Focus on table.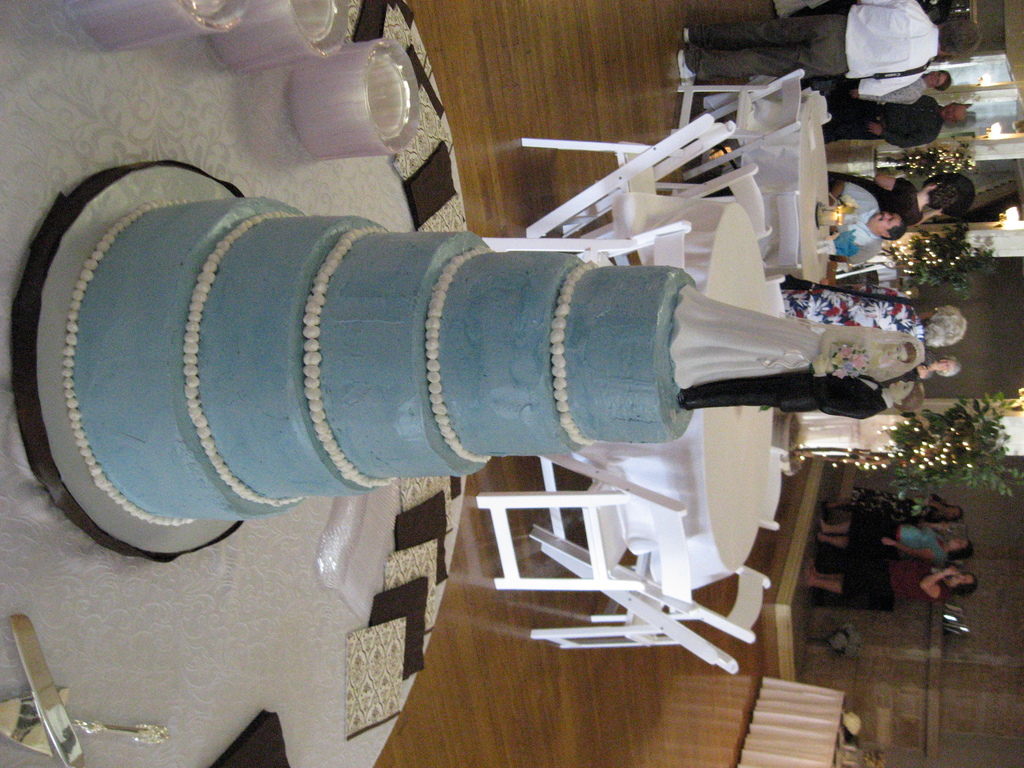
Focused at region(573, 202, 776, 589).
